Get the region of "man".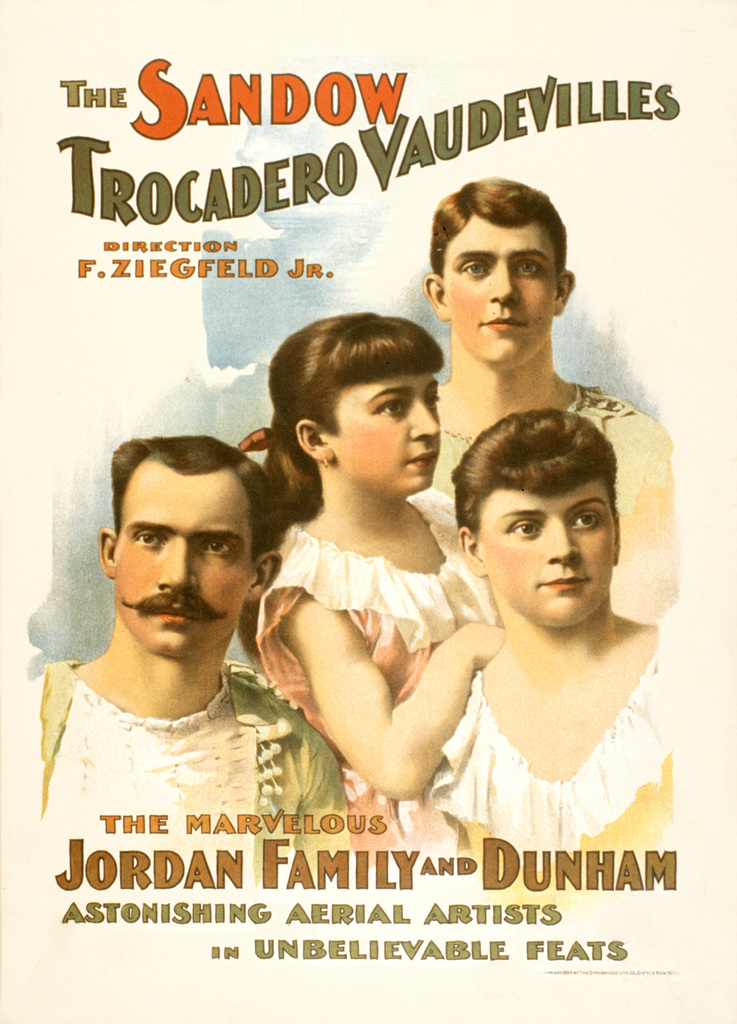
bbox(416, 175, 672, 623).
